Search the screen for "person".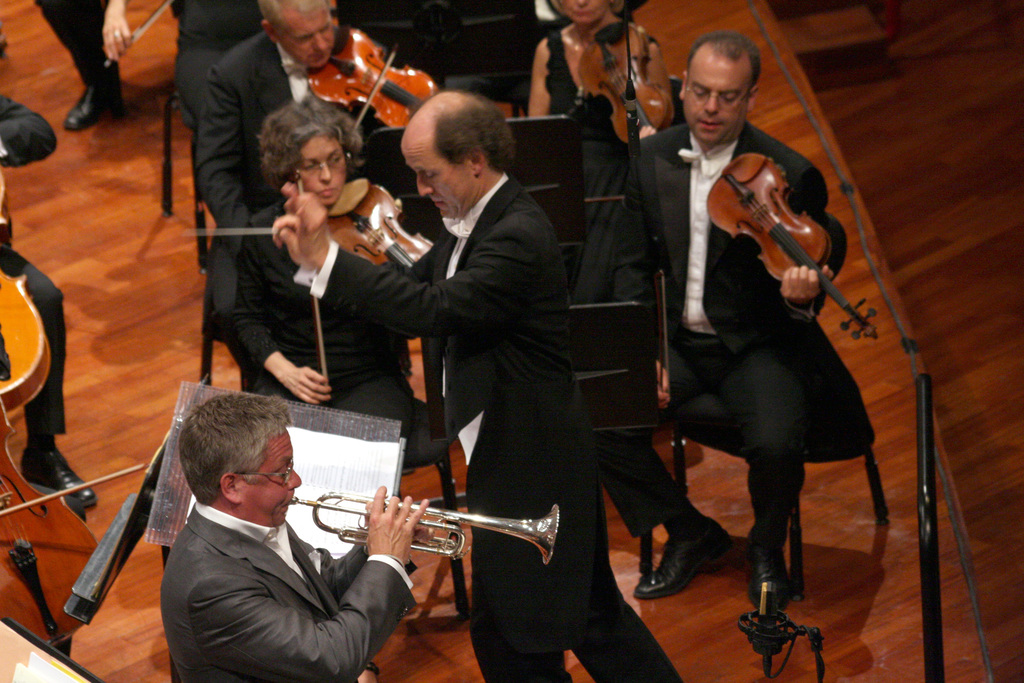
Found at Rect(35, 0, 186, 126).
